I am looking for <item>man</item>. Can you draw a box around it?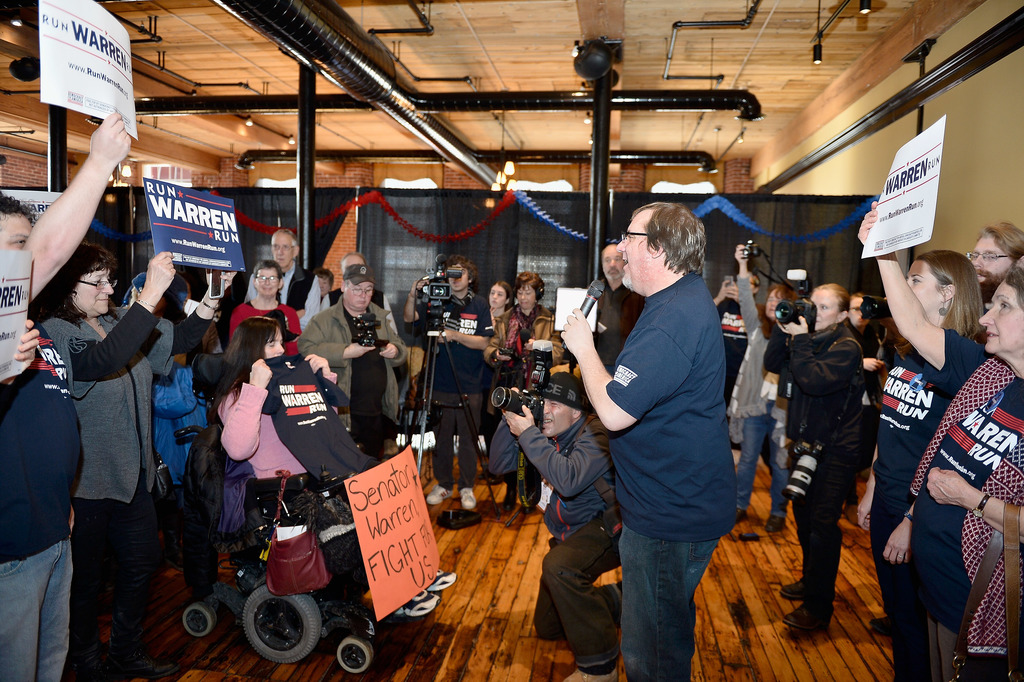
Sure, the bounding box is bbox=[0, 110, 132, 681].
